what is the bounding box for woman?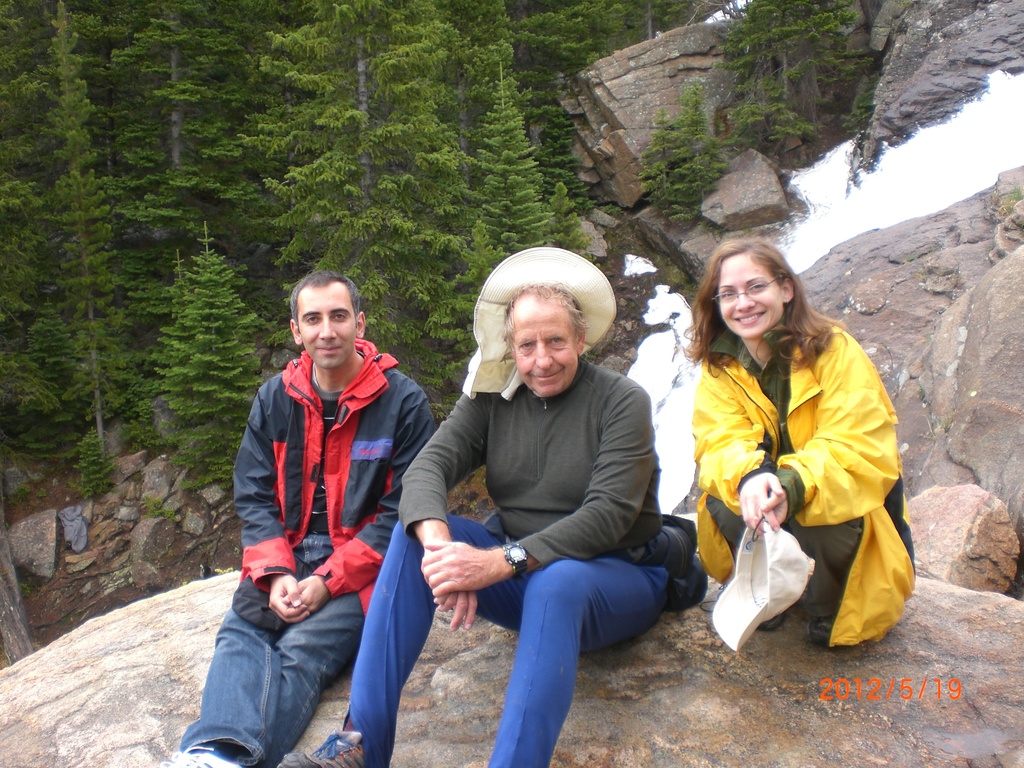
bbox=(689, 236, 929, 649).
